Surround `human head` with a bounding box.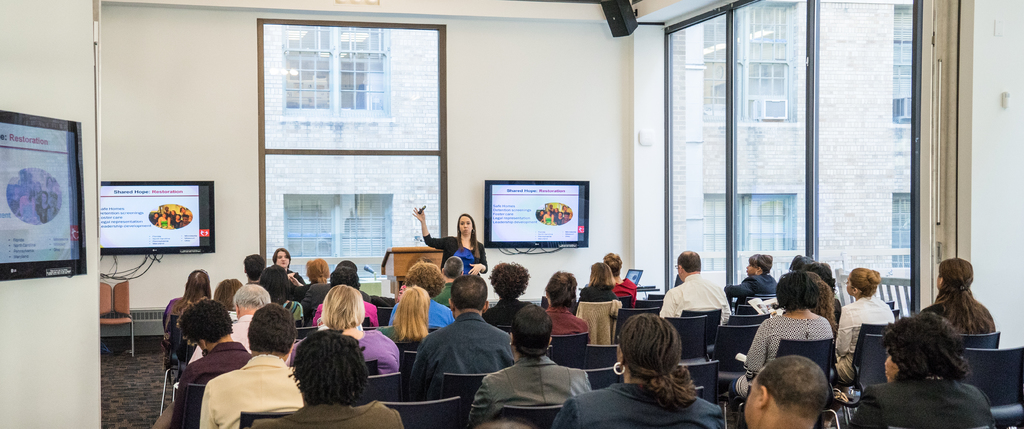
{"left": 936, "top": 259, "right": 975, "bottom": 293}.
